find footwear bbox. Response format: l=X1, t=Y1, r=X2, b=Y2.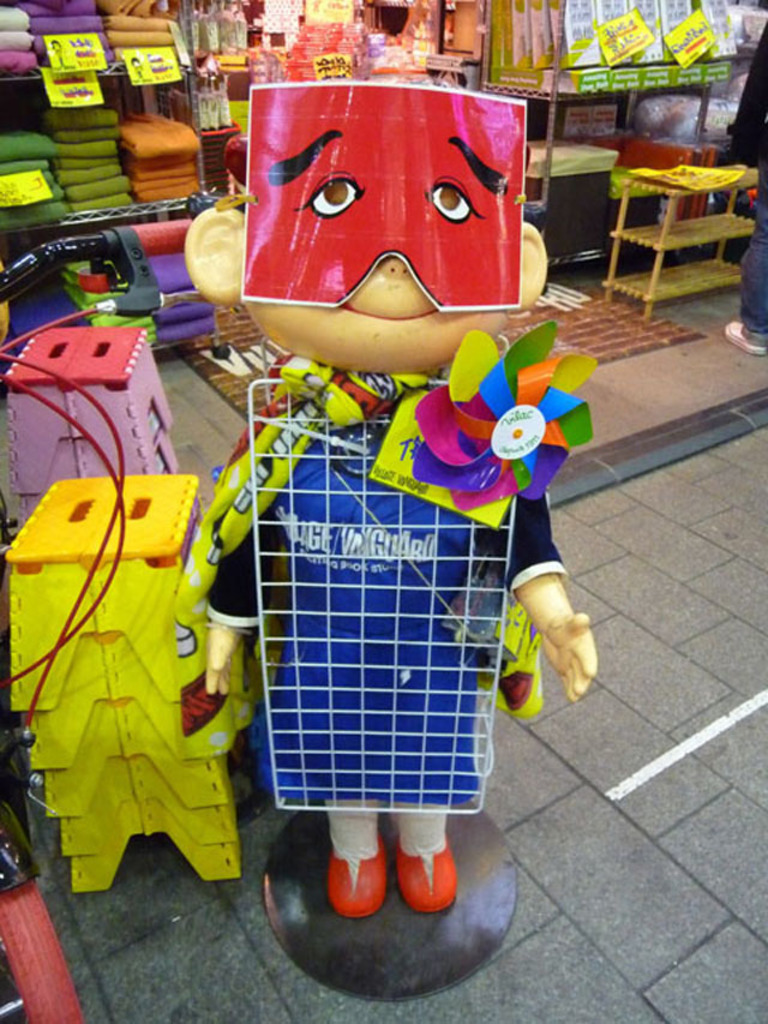
l=330, t=831, r=390, b=921.
